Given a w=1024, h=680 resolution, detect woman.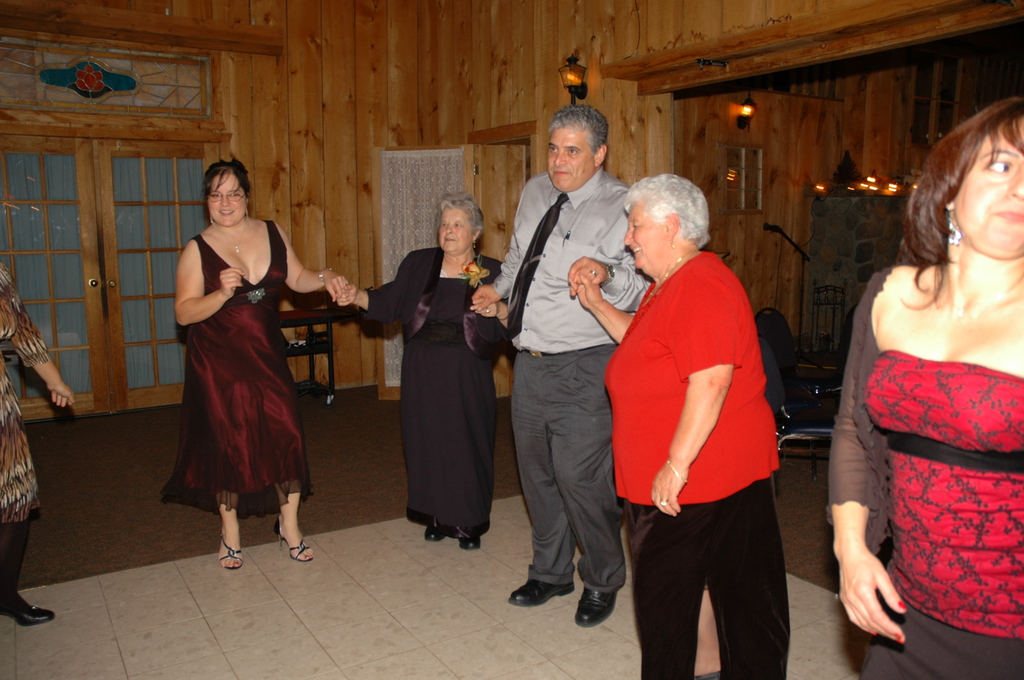
pyautogui.locateOnScreen(829, 93, 1023, 679).
